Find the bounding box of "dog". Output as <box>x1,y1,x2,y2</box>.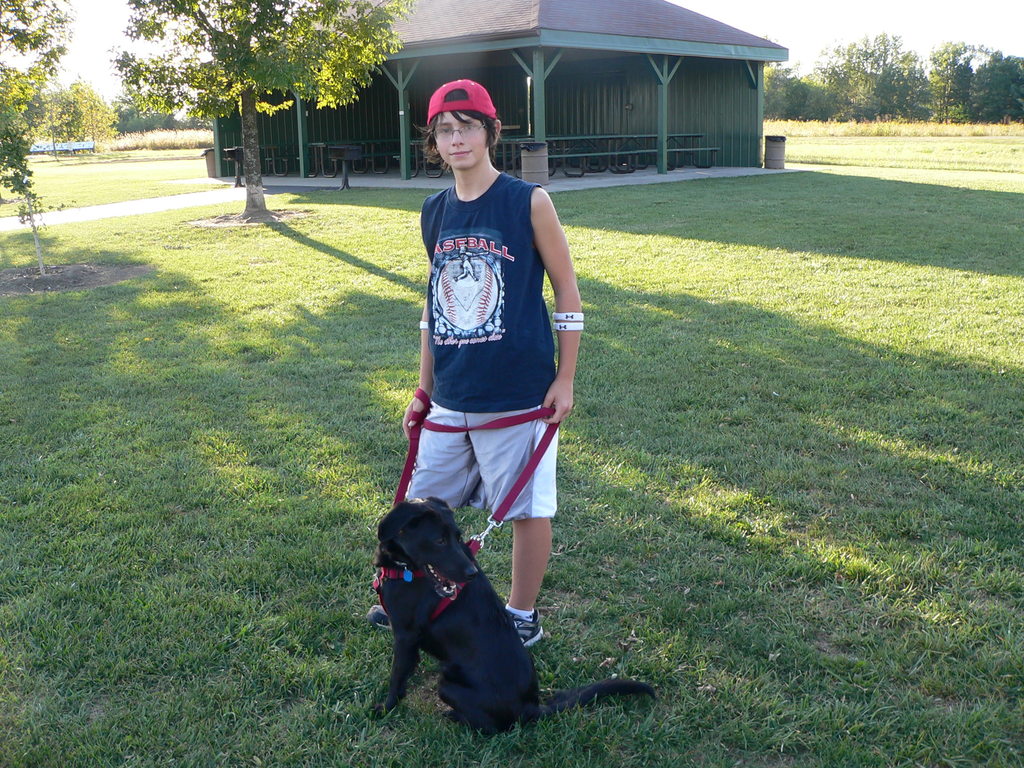
<box>370,491,654,730</box>.
